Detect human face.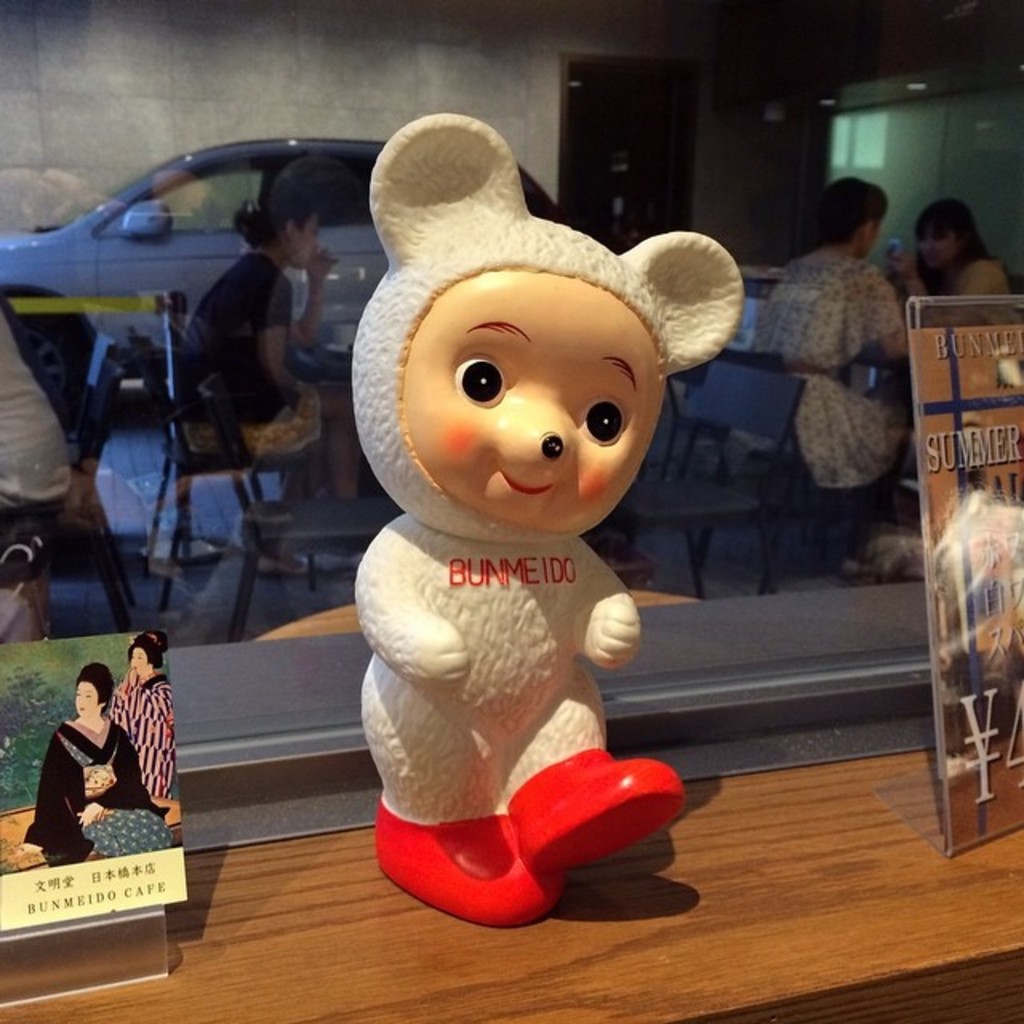
Detected at crop(126, 650, 152, 675).
